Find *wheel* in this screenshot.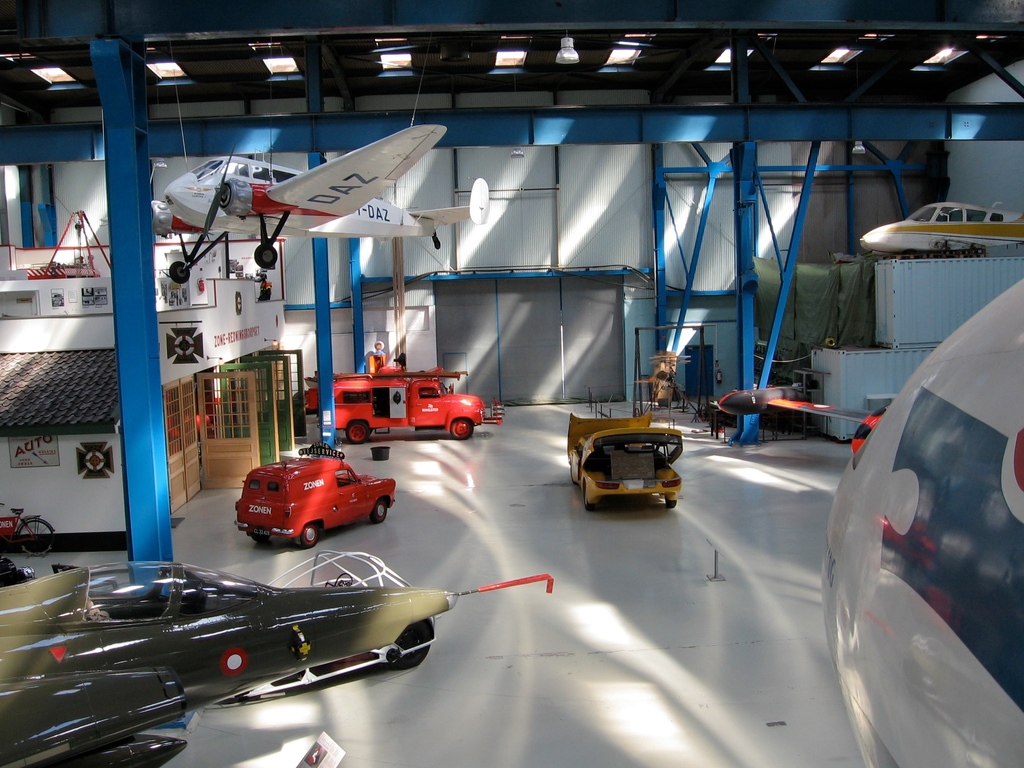
The bounding box for *wheel* is x1=252, y1=536, x2=273, y2=543.
